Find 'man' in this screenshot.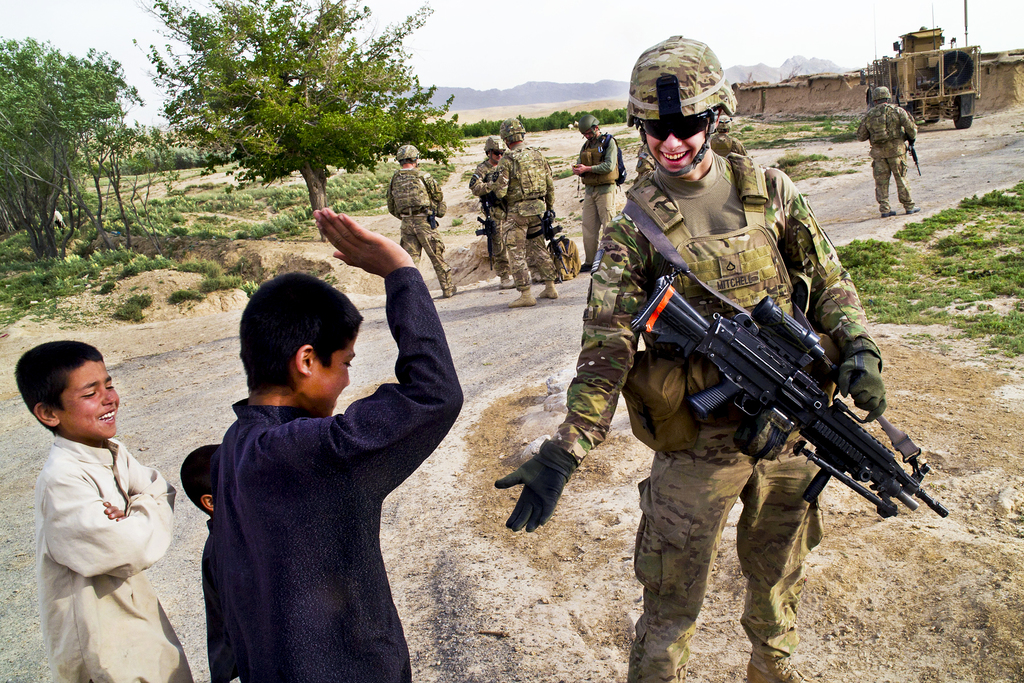
The bounding box for 'man' is 384:140:458:297.
